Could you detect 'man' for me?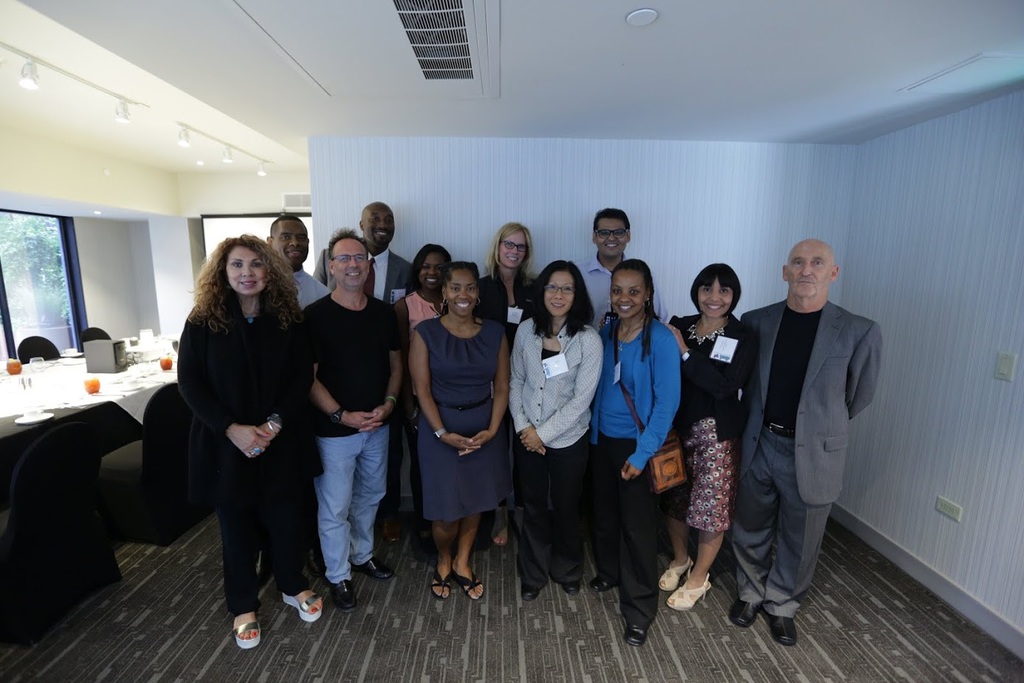
Detection result: select_region(572, 202, 672, 325).
